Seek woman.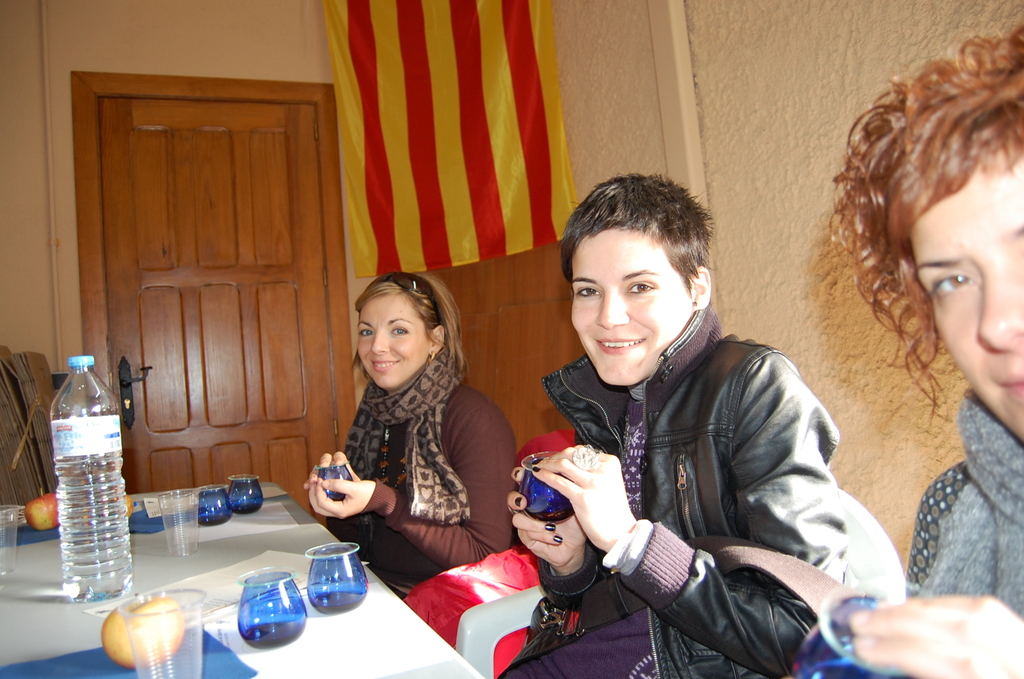
detection(834, 50, 1021, 678).
